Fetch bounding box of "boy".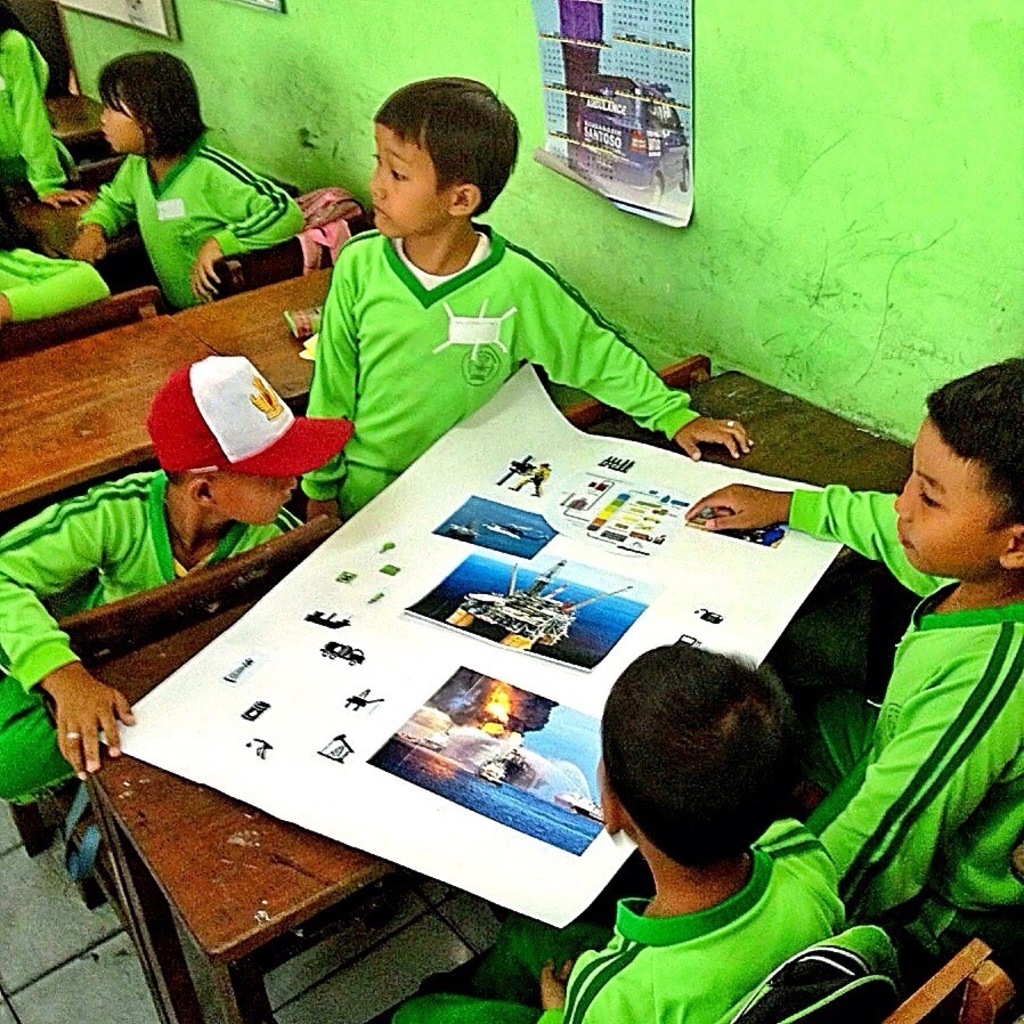
Bbox: <box>681,358,1023,972</box>.
